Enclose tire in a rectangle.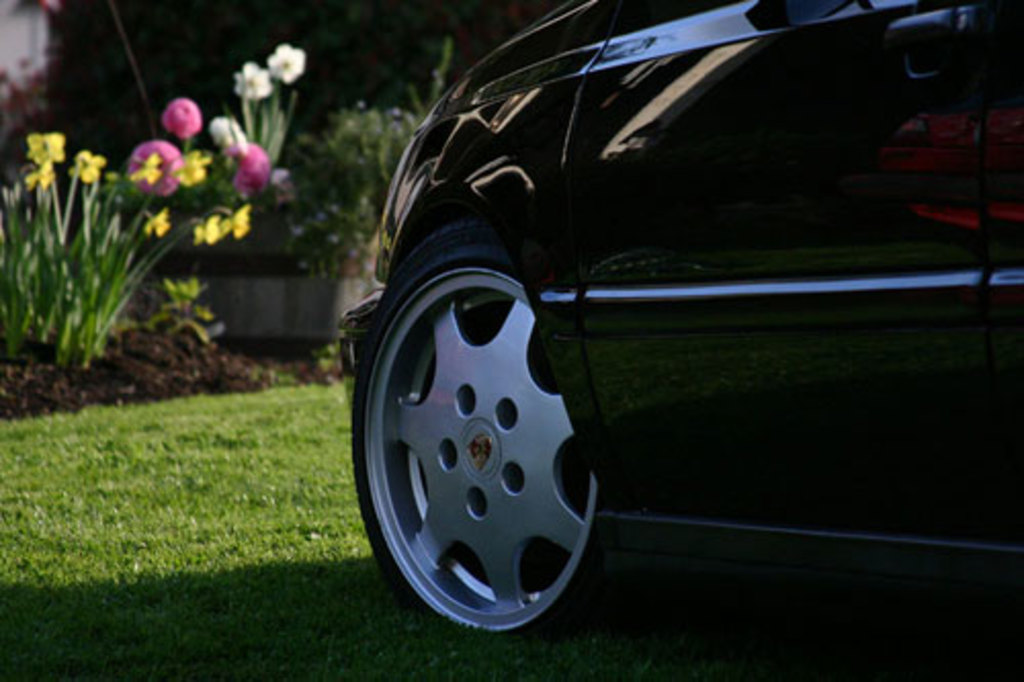
358/193/623/670.
